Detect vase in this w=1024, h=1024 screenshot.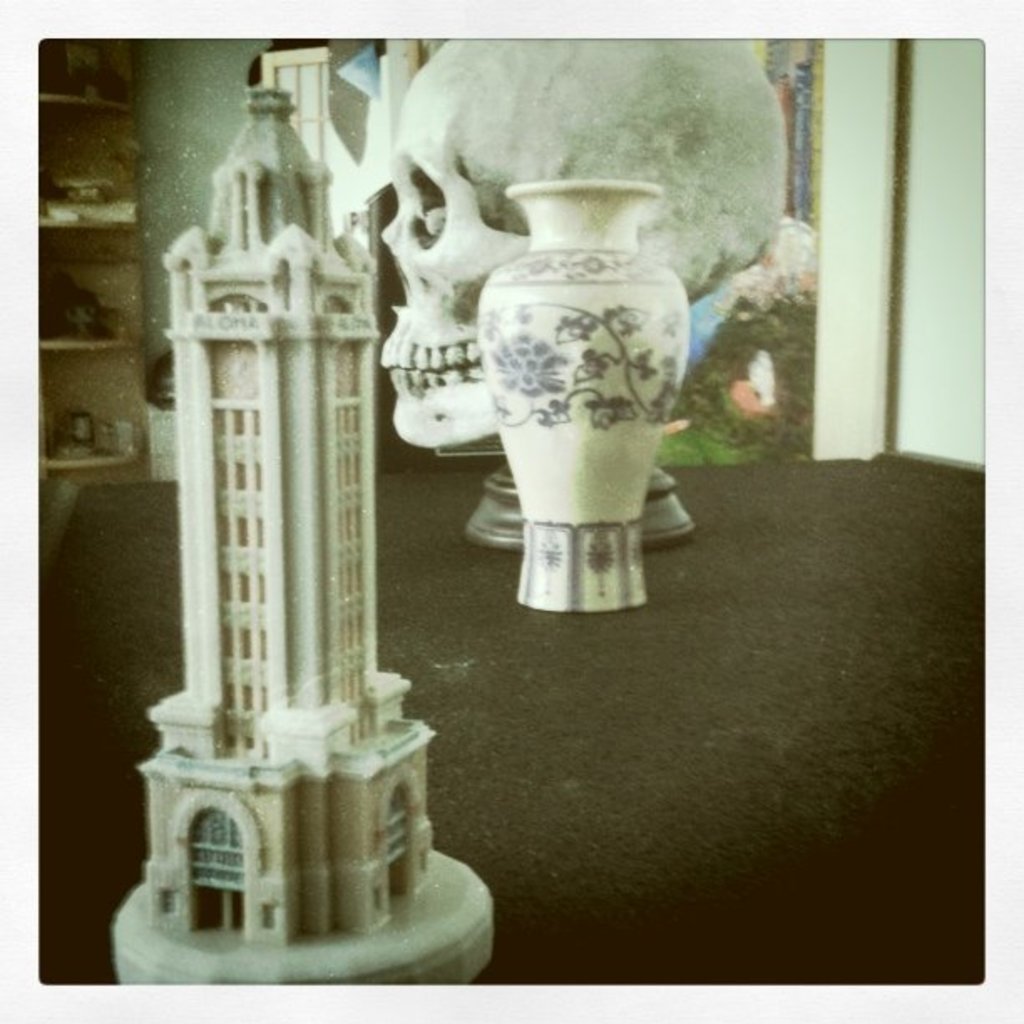
Detection: (left=477, top=174, right=694, bottom=619).
